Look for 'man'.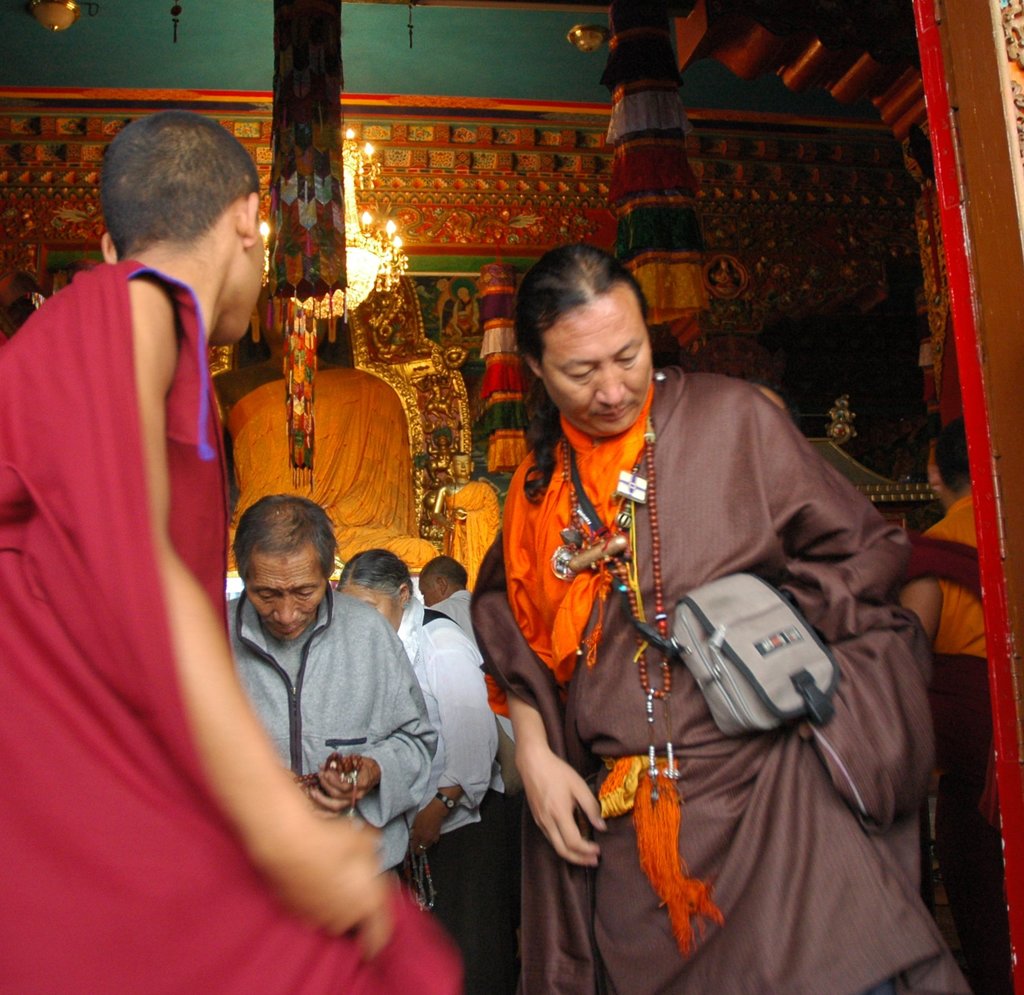
Found: select_region(222, 493, 433, 885).
